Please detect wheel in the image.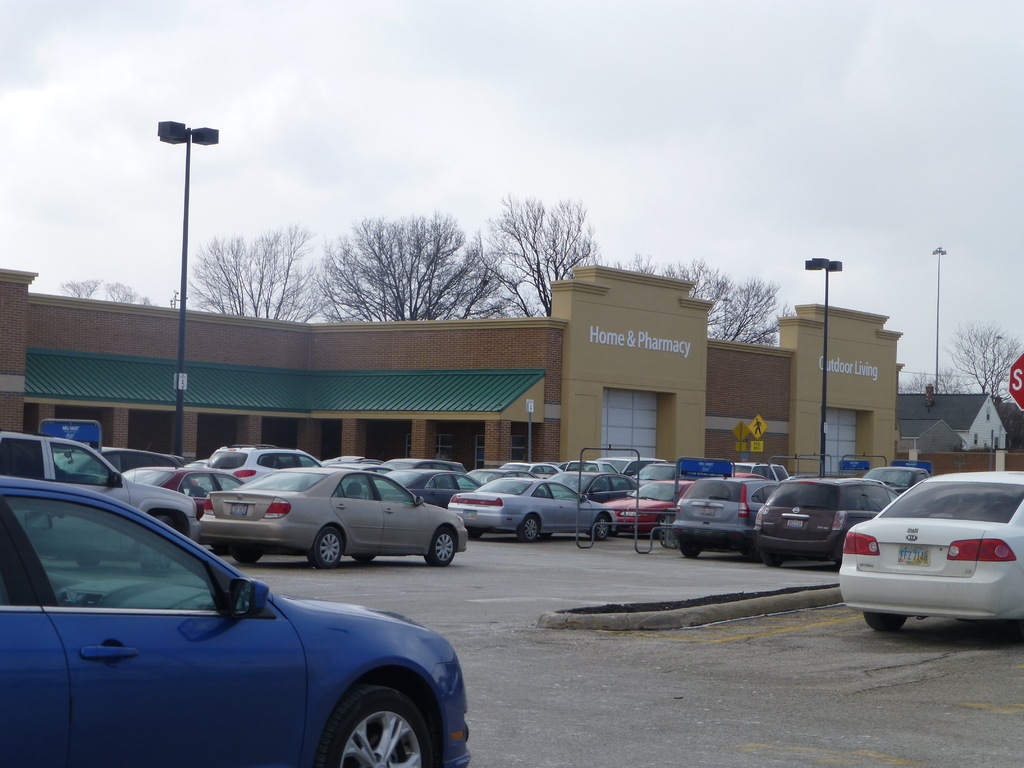
[588,511,613,541].
